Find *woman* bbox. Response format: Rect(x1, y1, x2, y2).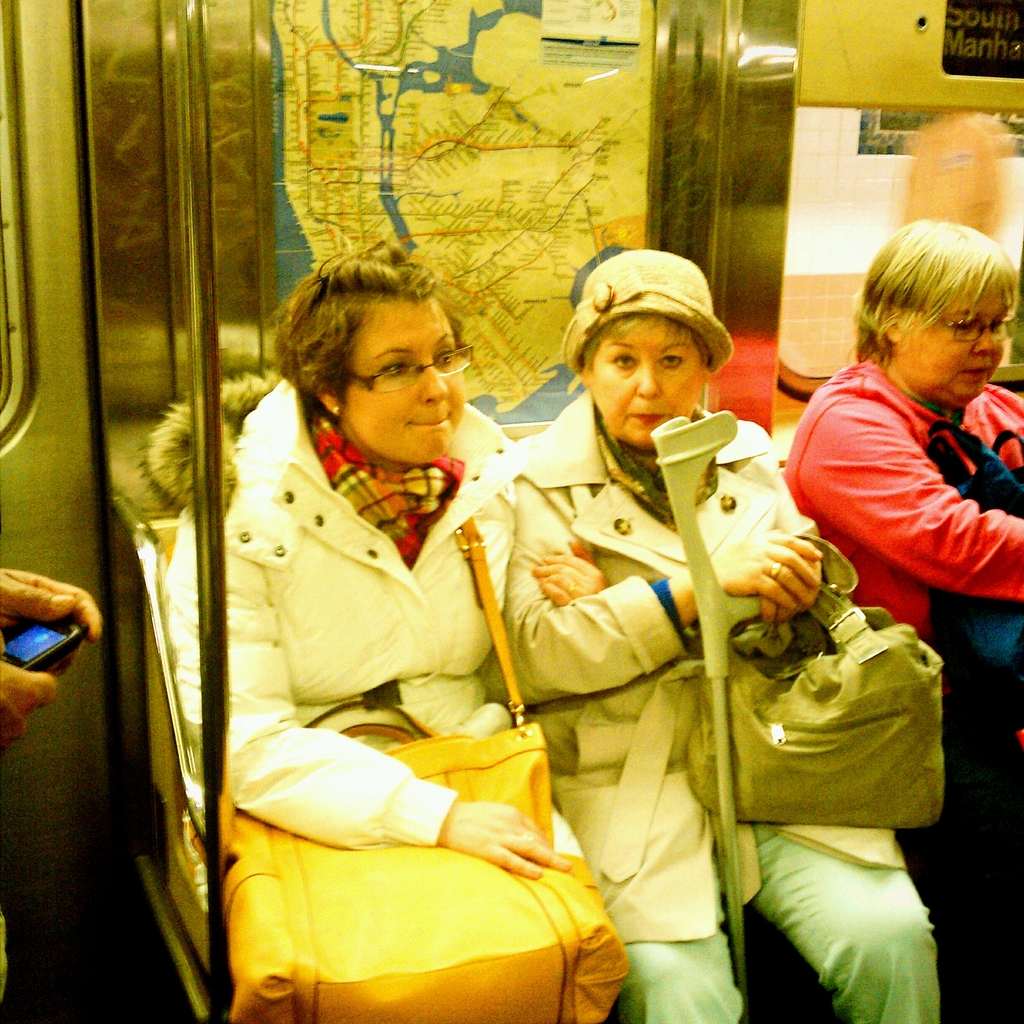
Rect(172, 211, 569, 1023).
